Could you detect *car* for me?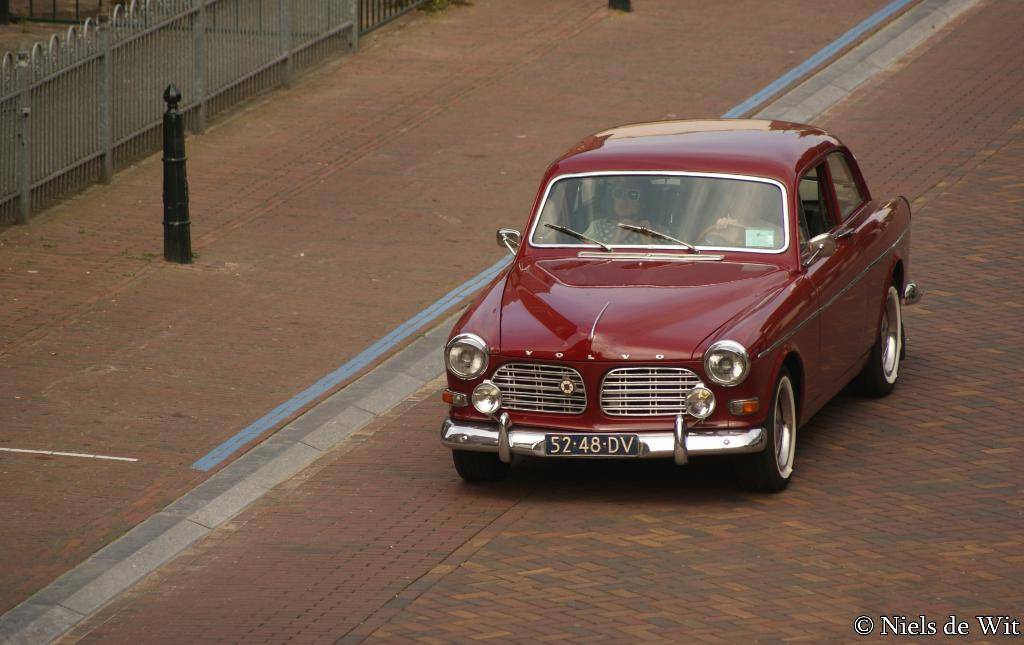
Detection result: box=[436, 112, 918, 487].
